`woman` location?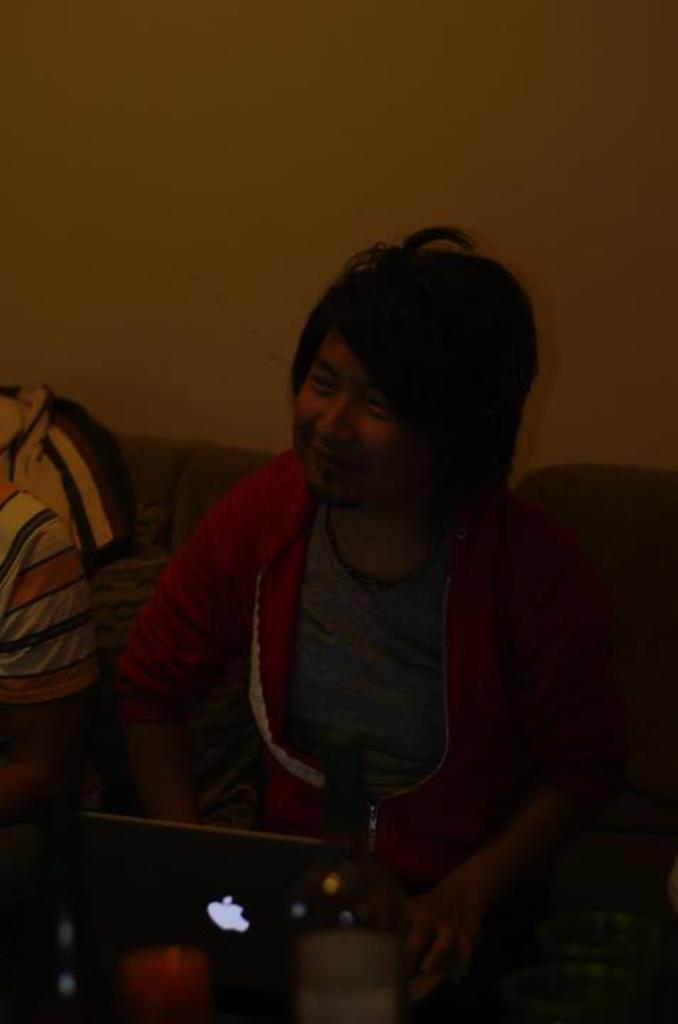
{"left": 88, "top": 222, "right": 606, "bottom": 1008}
